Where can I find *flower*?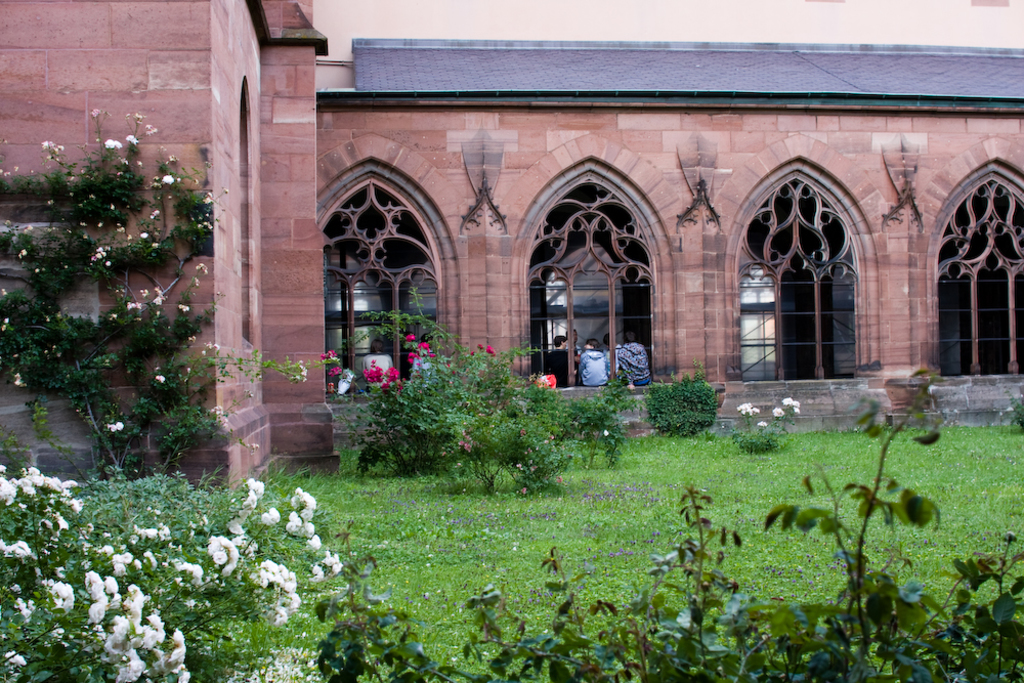
You can find it at pyautogui.locateOnScreen(360, 356, 380, 385).
